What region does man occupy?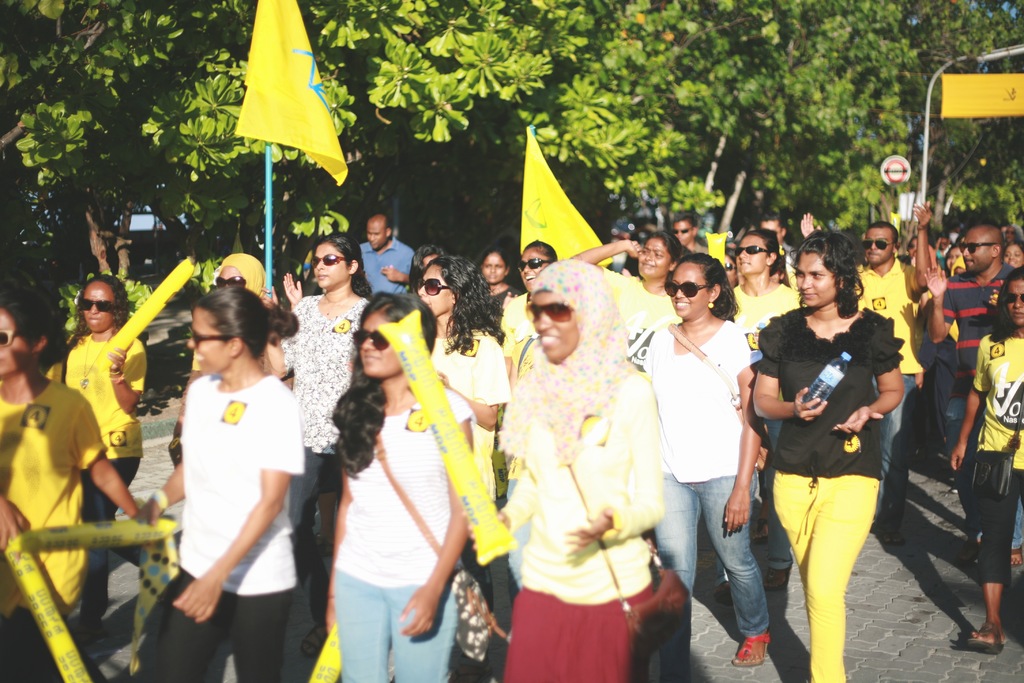
(left=849, top=215, right=931, bottom=560).
